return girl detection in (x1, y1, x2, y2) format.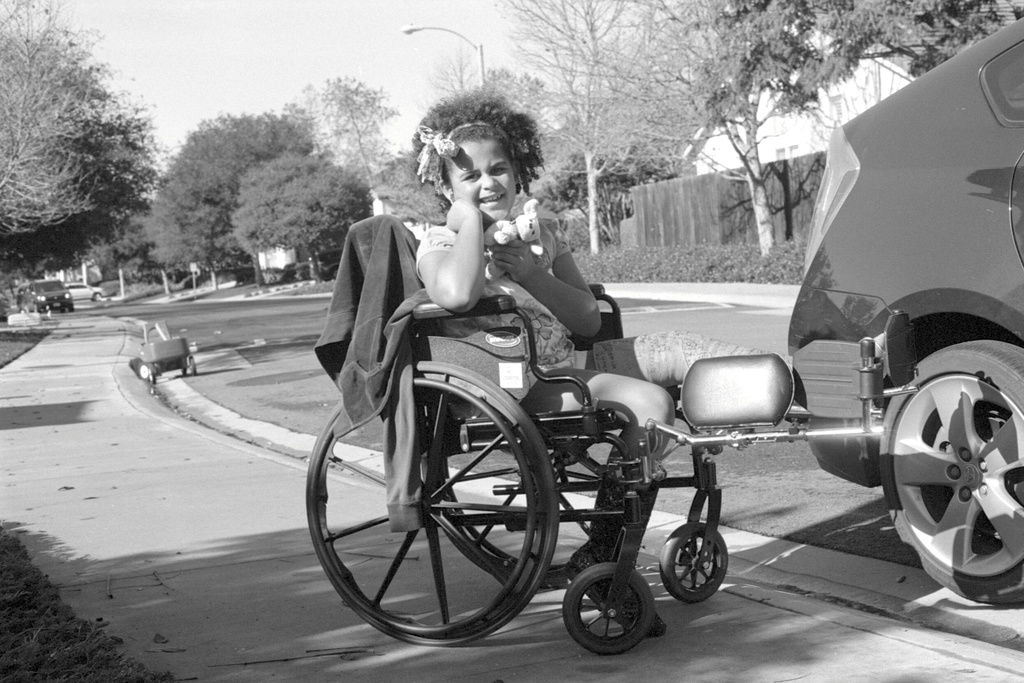
(416, 98, 808, 638).
